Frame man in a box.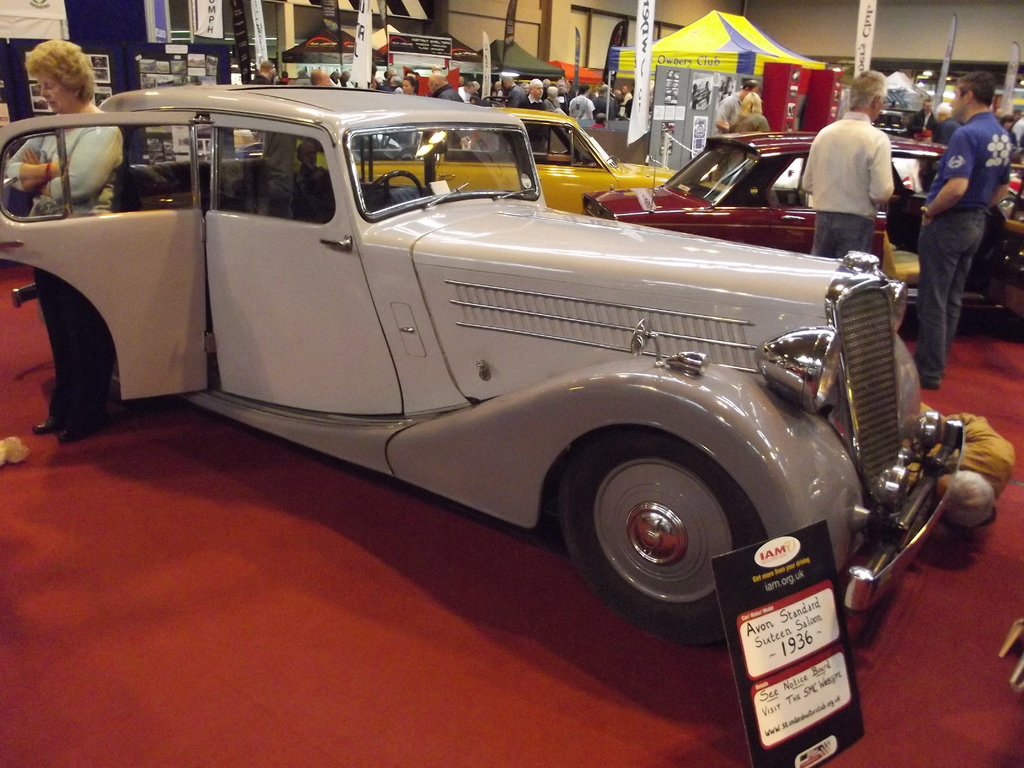
Rect(514, 76, 552, 157).
